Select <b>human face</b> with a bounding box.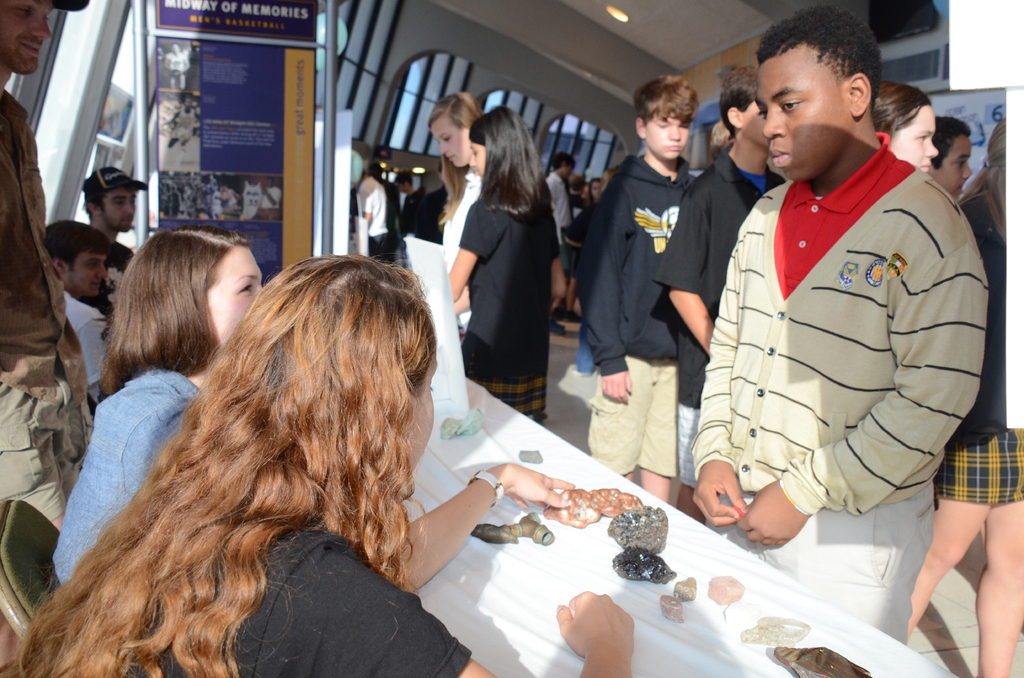
[4, 0, 54, 76].
